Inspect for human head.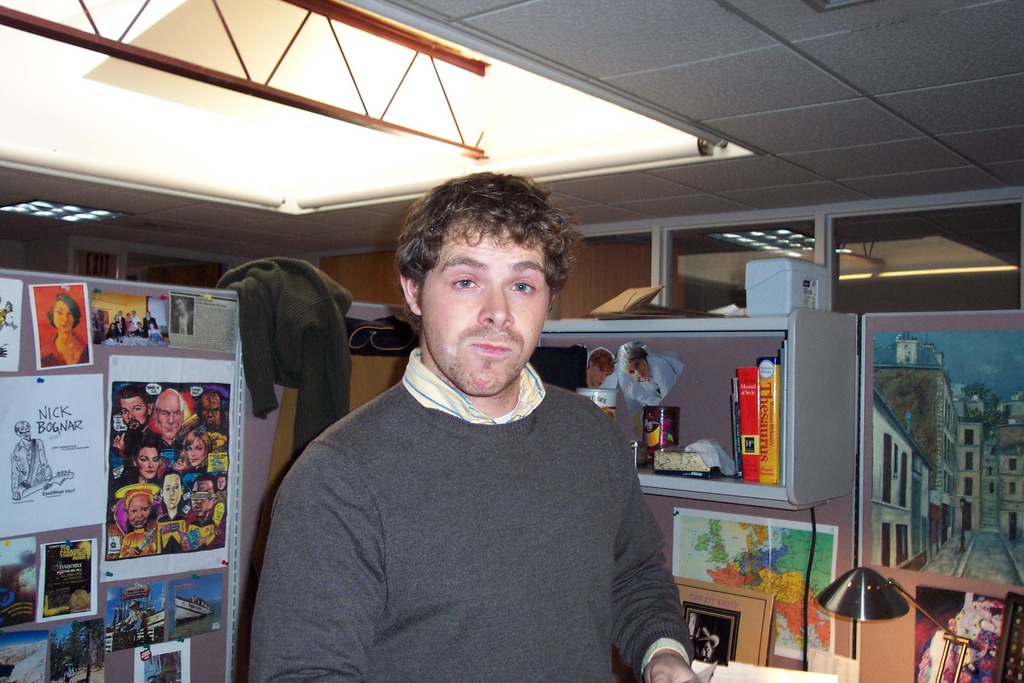
Inspection: (216, 475, 229, 488).
